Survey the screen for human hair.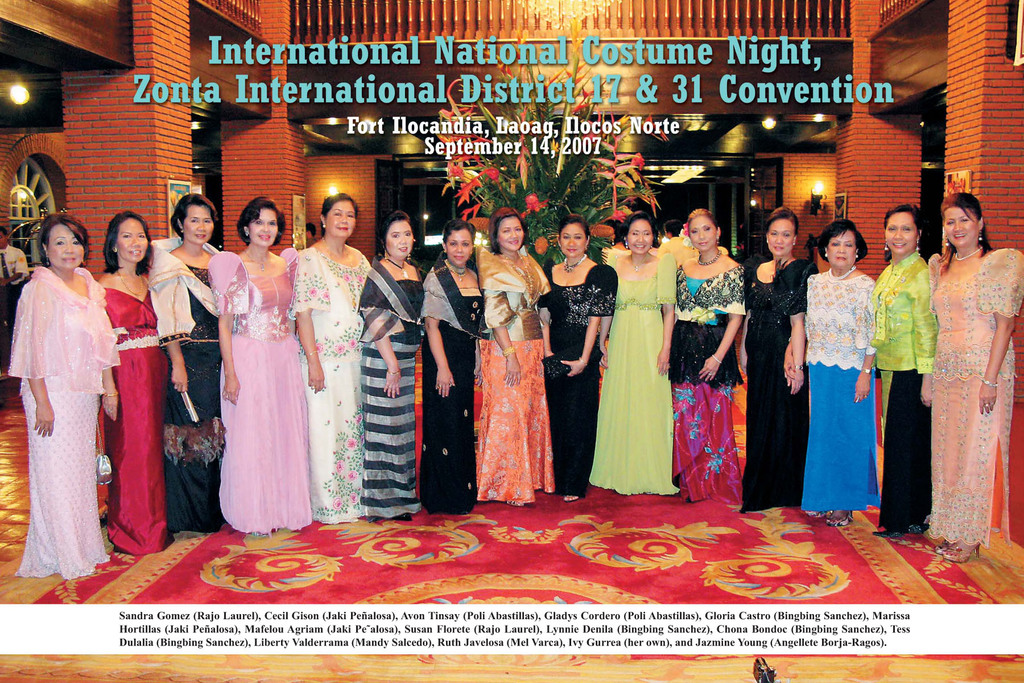
Survey found: 764 204 799 237.
